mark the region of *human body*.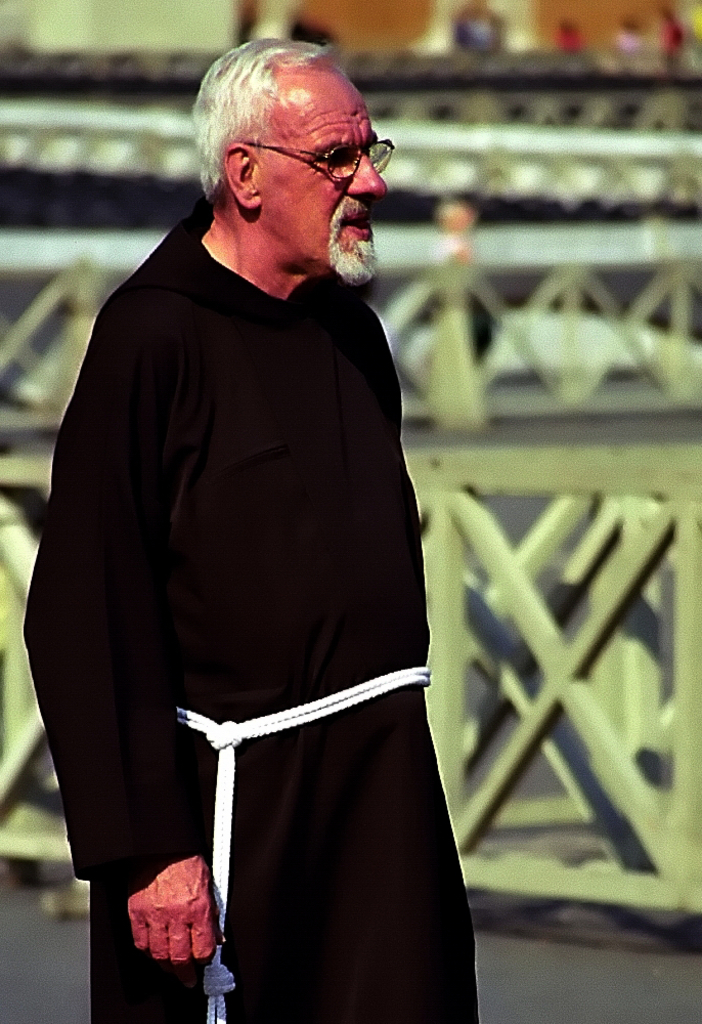
Region: rect(46, 13, 473, 1023).
